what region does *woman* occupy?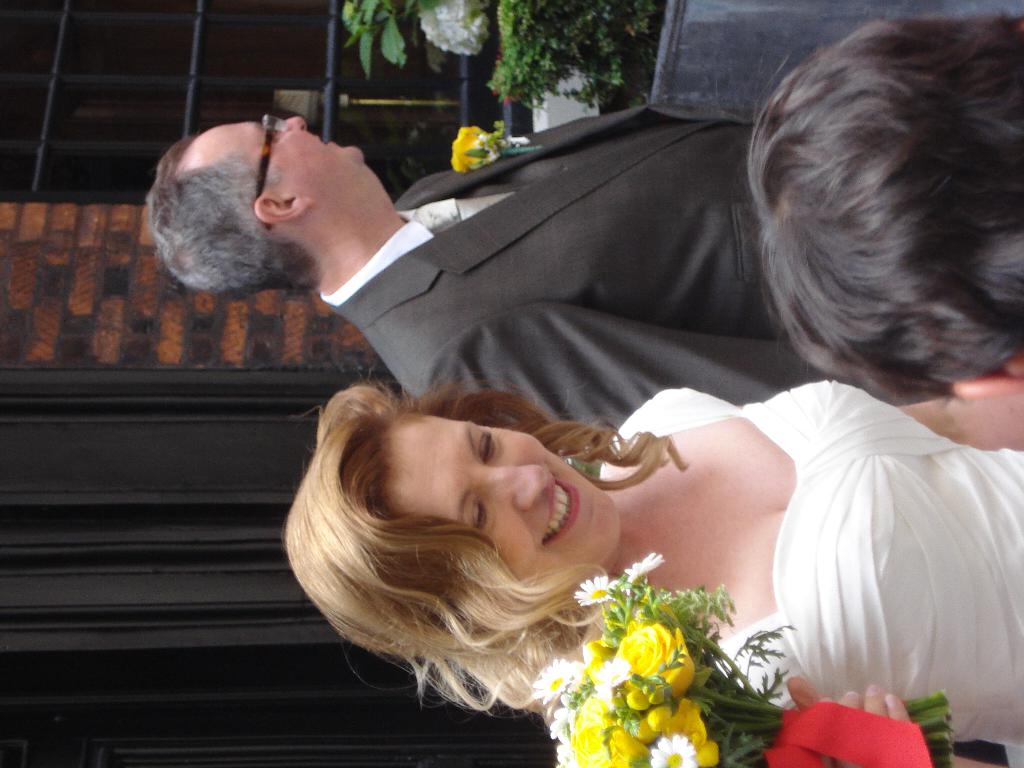
detection(282, 385, 1023, 767).
